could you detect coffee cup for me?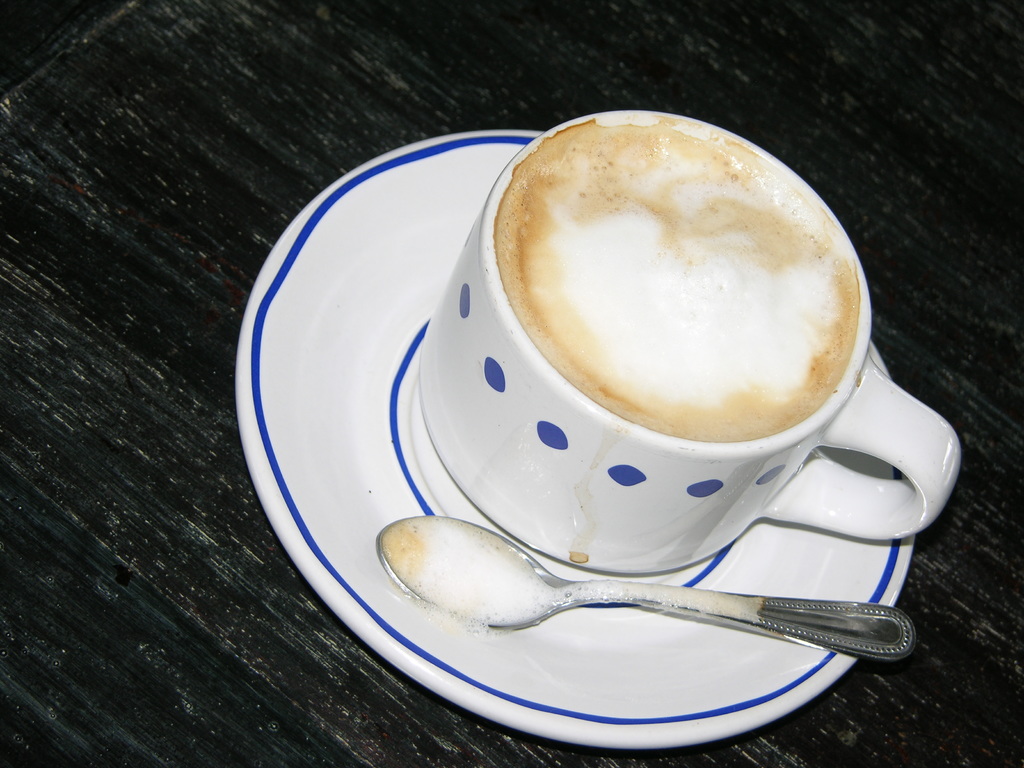
Detection result: select_region(404, 100, 968, 584).
